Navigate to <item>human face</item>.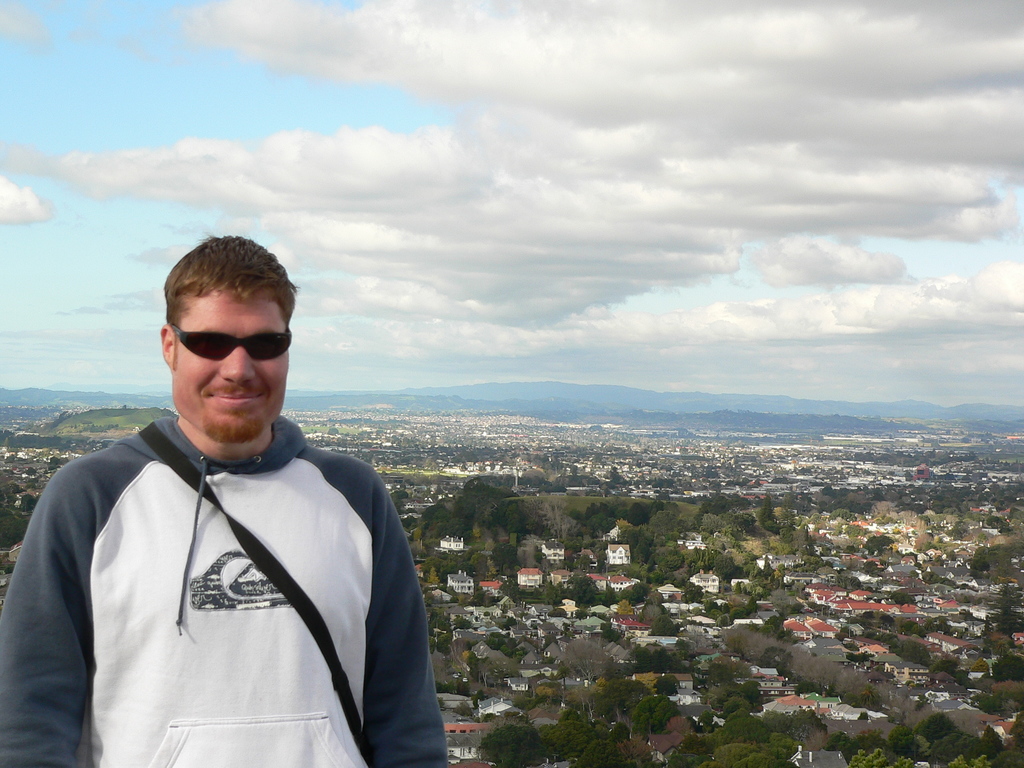
Navigation target: locate(166, 285, 292, 447).
